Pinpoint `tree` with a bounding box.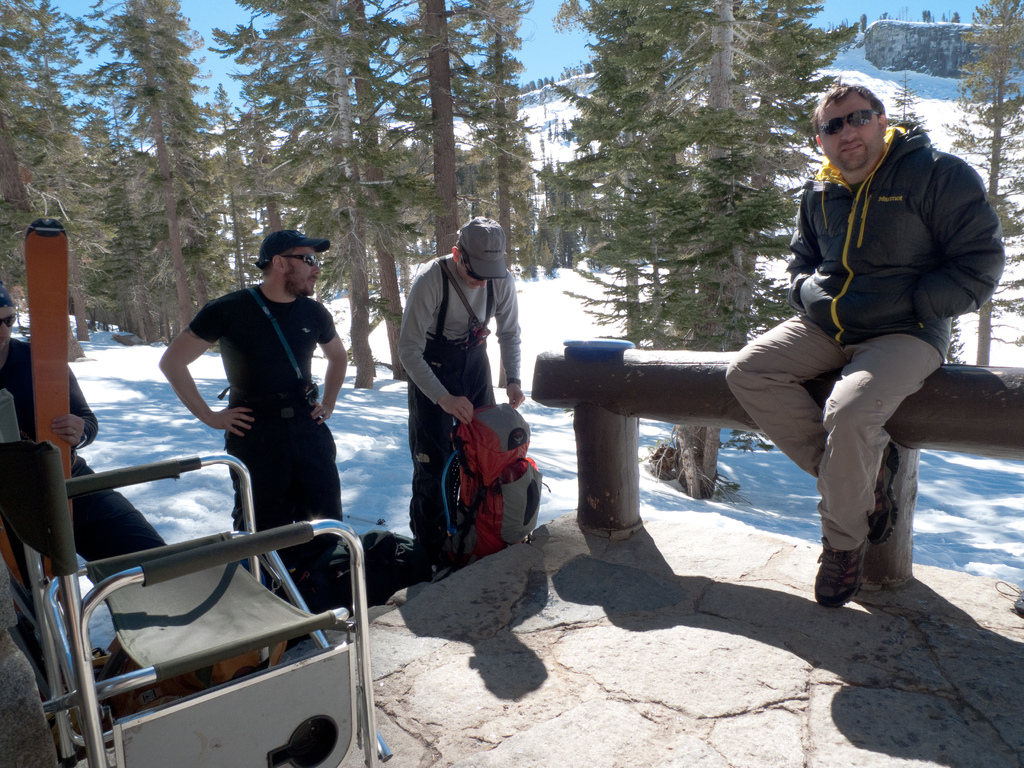
box=[218, 99, 292, 292].
